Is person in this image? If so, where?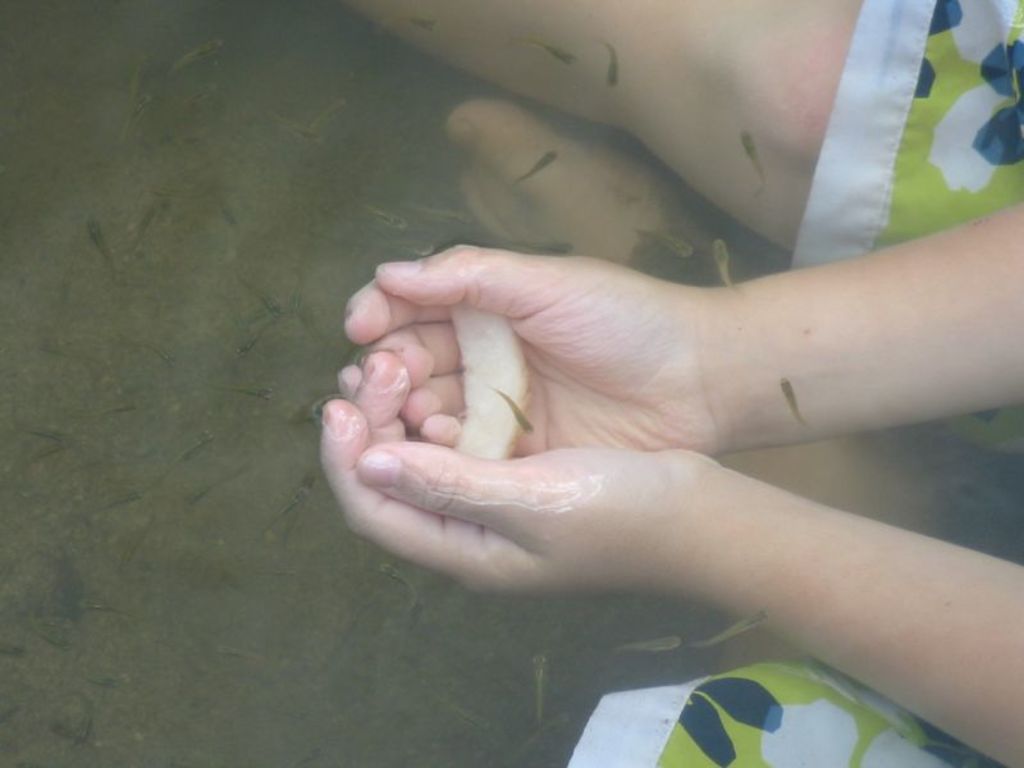
Yes, at (left=306, top=0, right=1023, bottom=767).
